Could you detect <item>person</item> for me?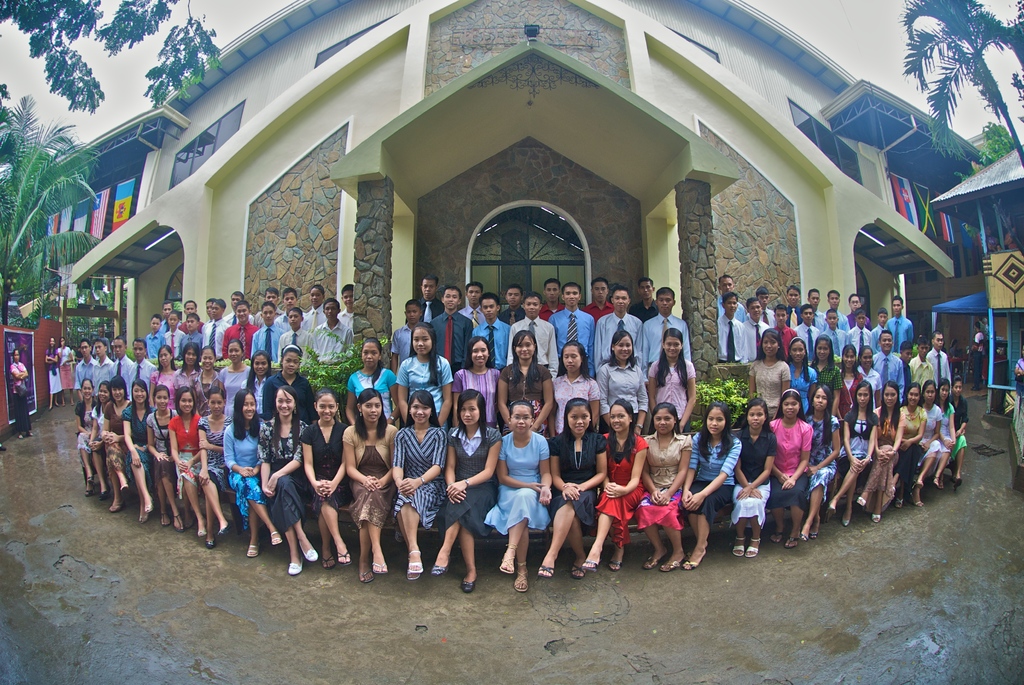
Detection result: <bbox>342, 385, 397, 583</bbox>.
